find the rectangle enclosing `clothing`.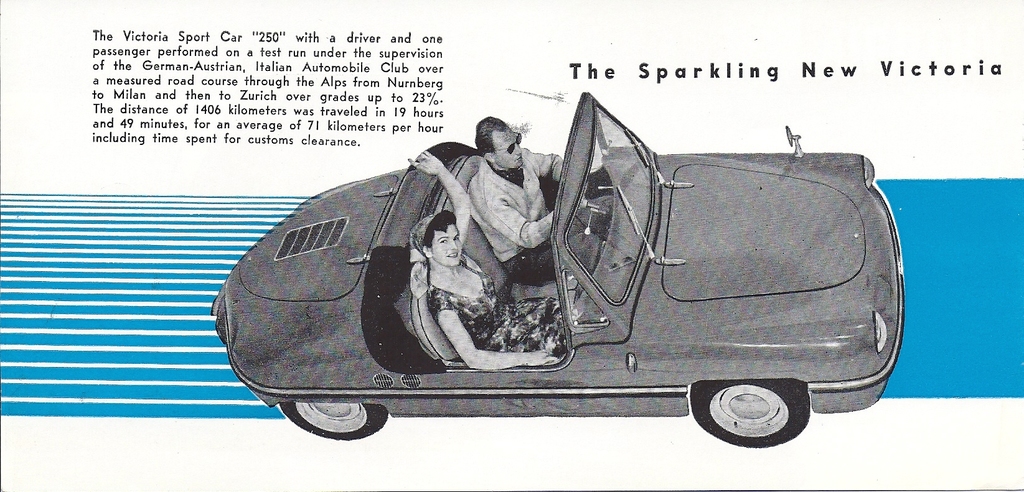
(416, 268, 568, 369).
